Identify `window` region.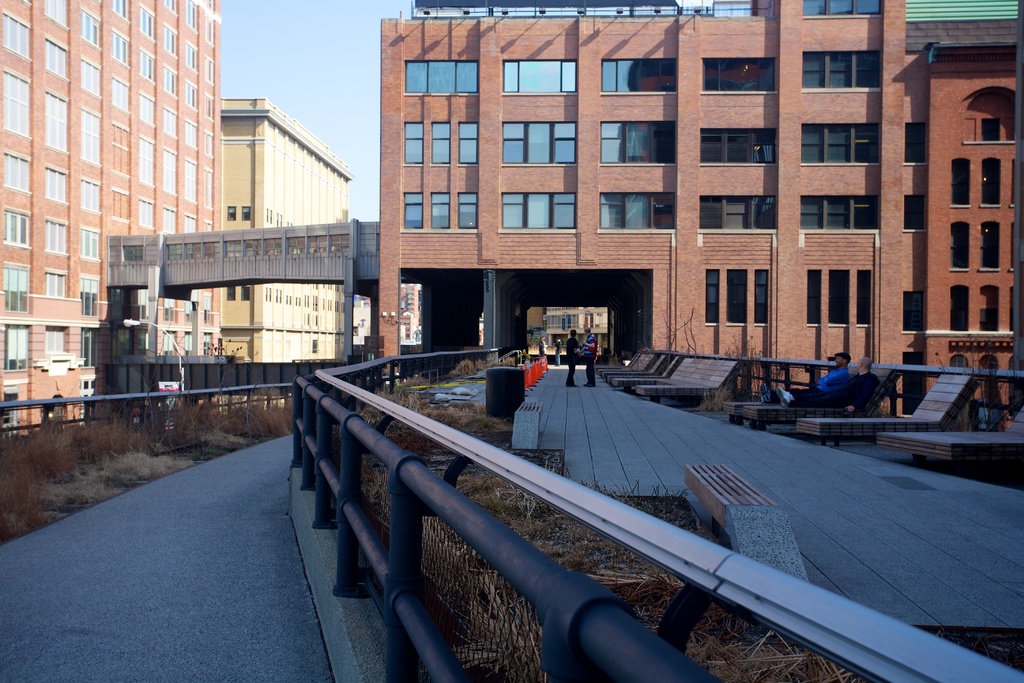
Region: Rect(431, 121, 451, 167).
